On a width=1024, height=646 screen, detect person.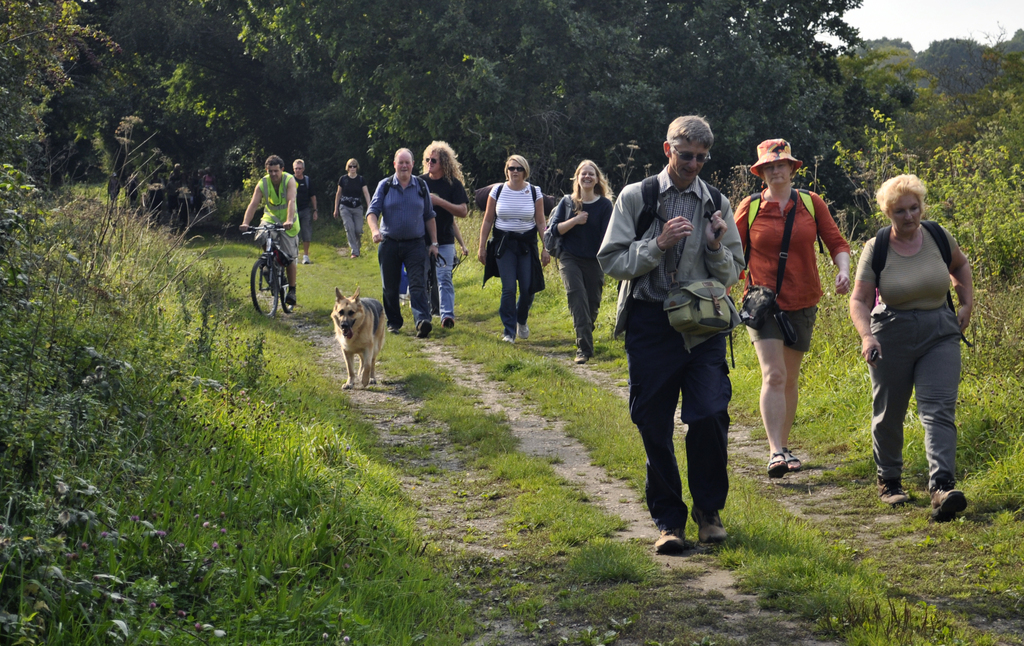
<box>416,138,470,326</box>.
